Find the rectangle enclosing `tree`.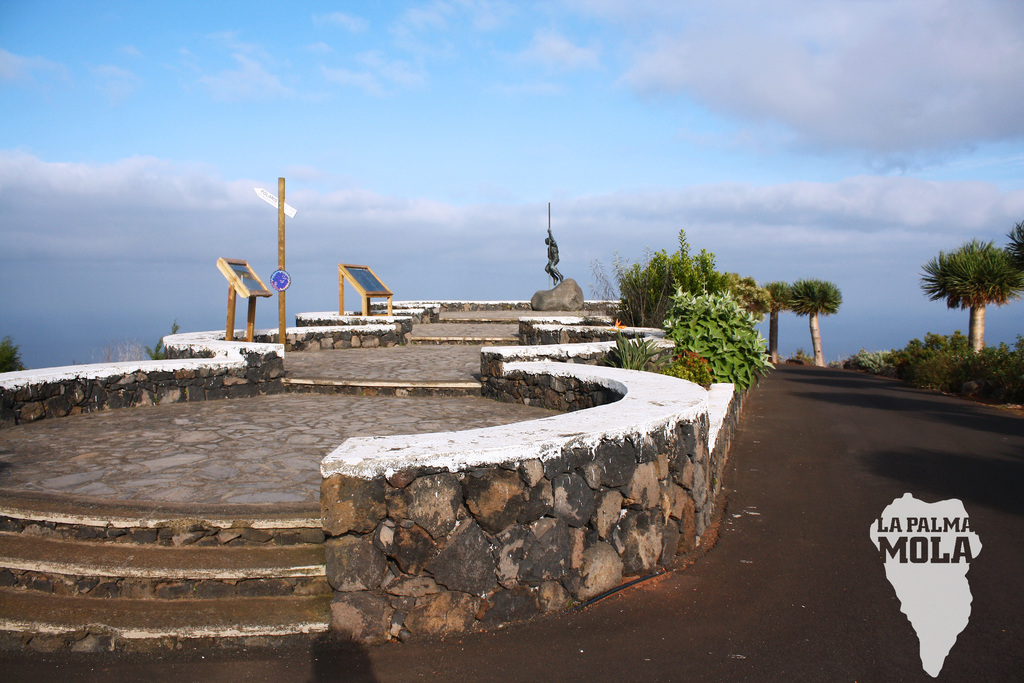
x1=784 y1=274 x2=842 y2=368.
